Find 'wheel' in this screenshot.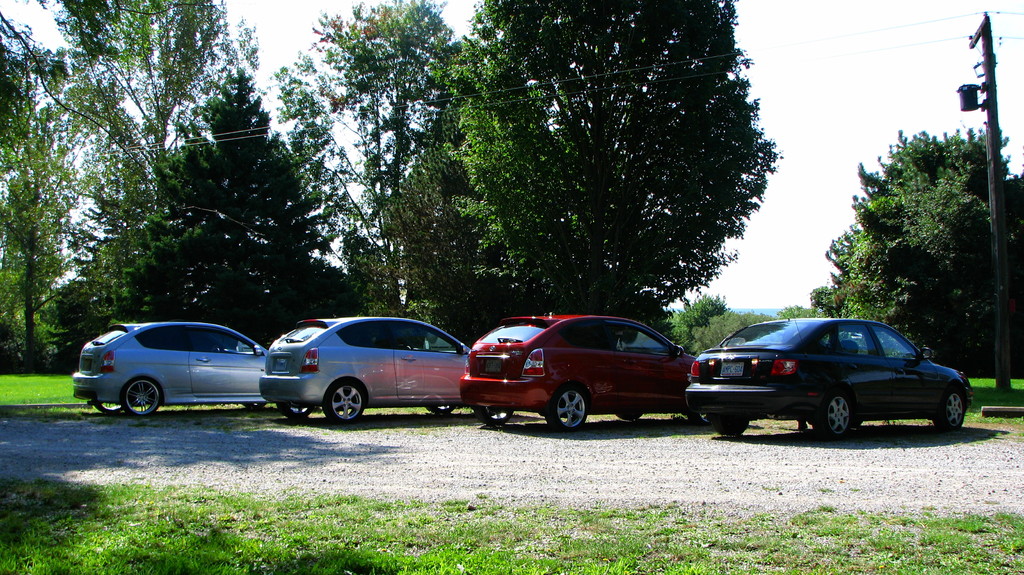
The bounding box for 'wheel' is <bbox>278, 403, 315, 419</bbox>.
